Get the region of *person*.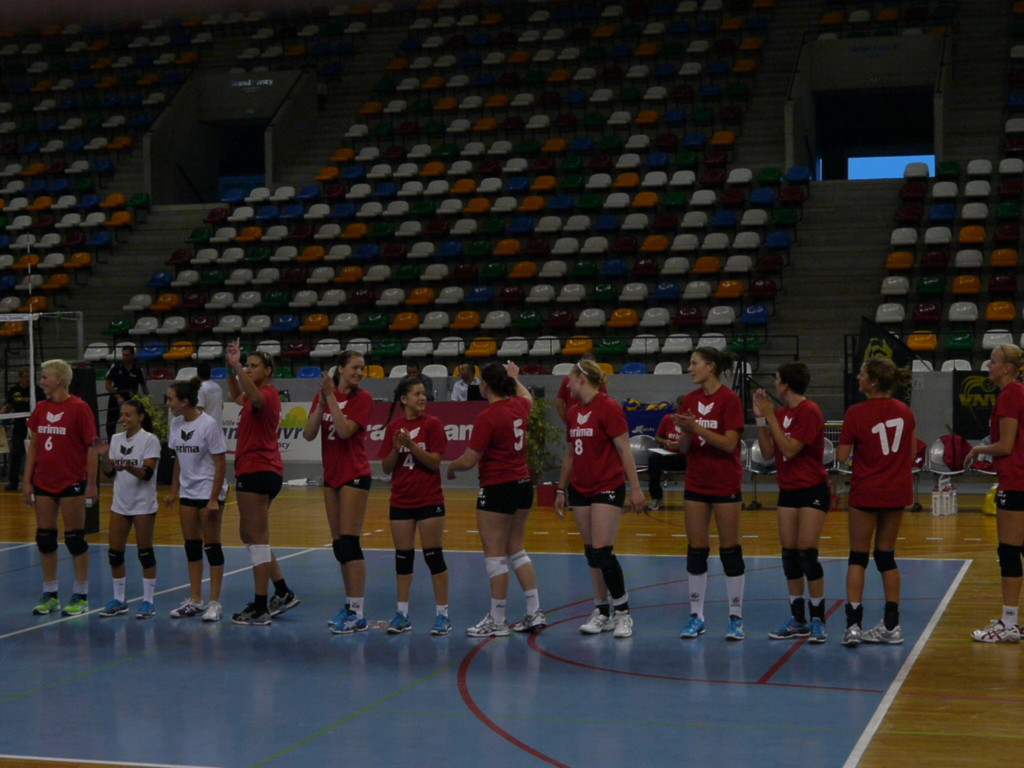
(305, 344, 374, 634).
